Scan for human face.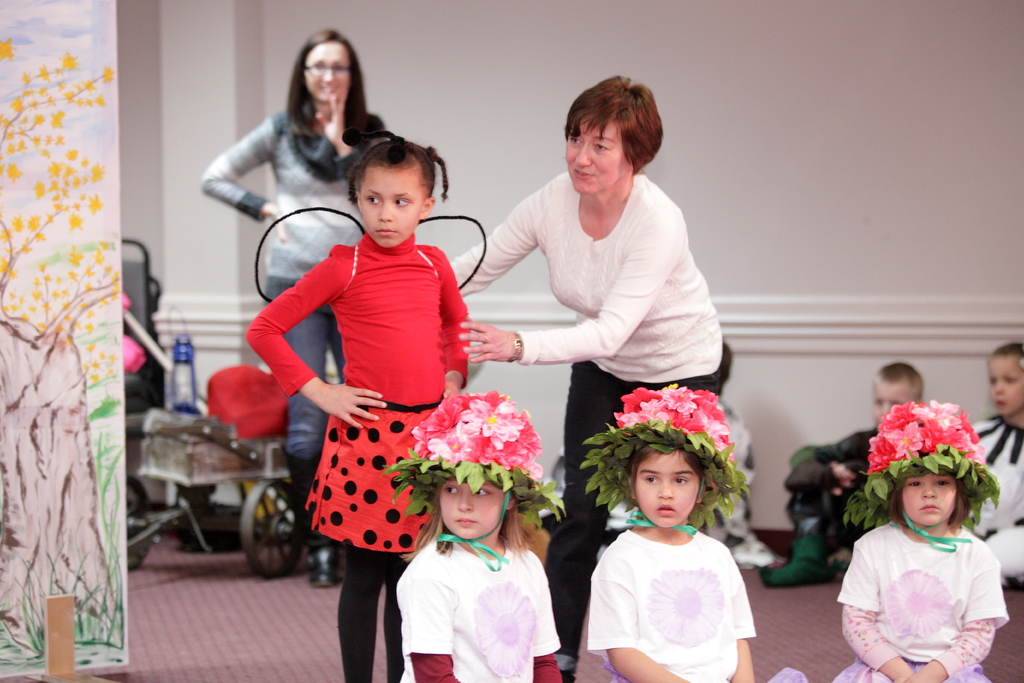
Scan result: l=876, t=387, r=916, b=424.
